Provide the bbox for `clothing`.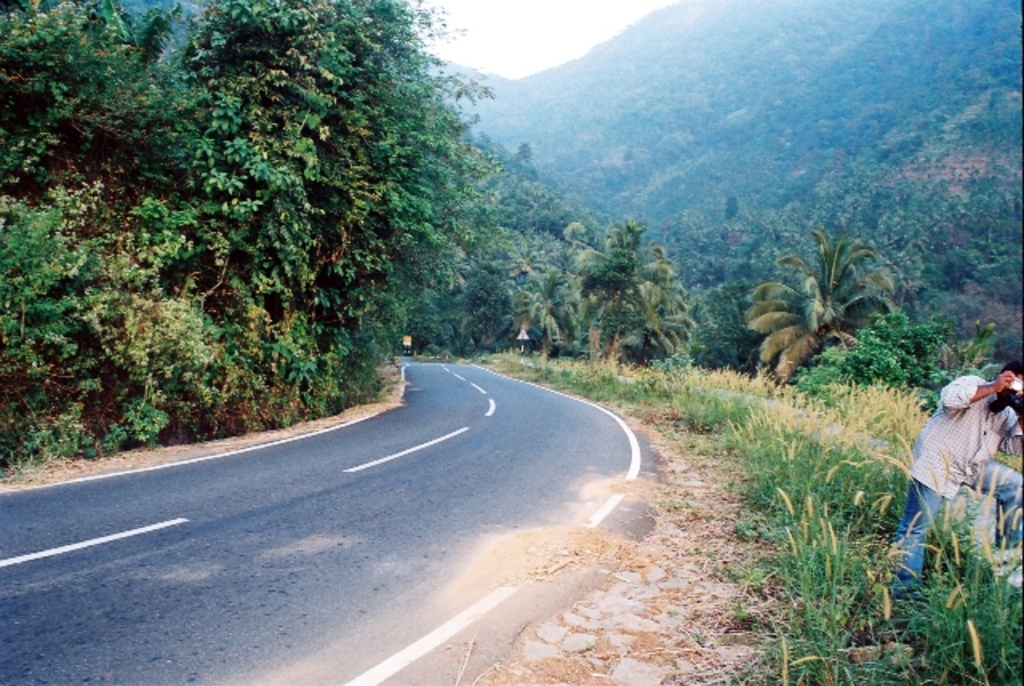
detection(906, 379, 1010, 606).
